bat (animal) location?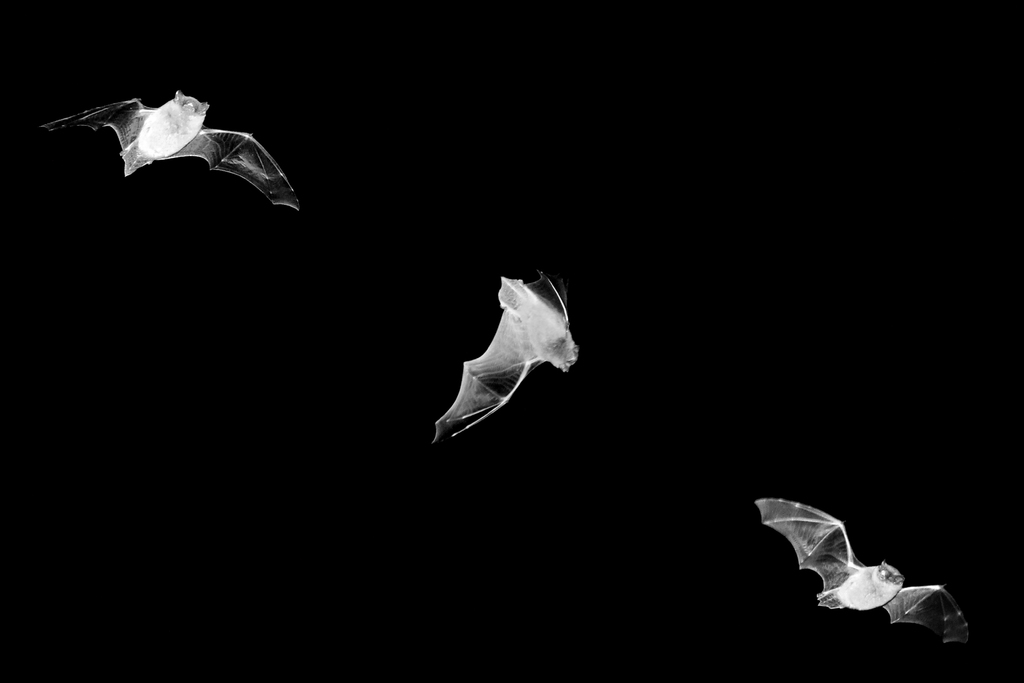
[x1=45, y1=94, x2=306, y2=215]
